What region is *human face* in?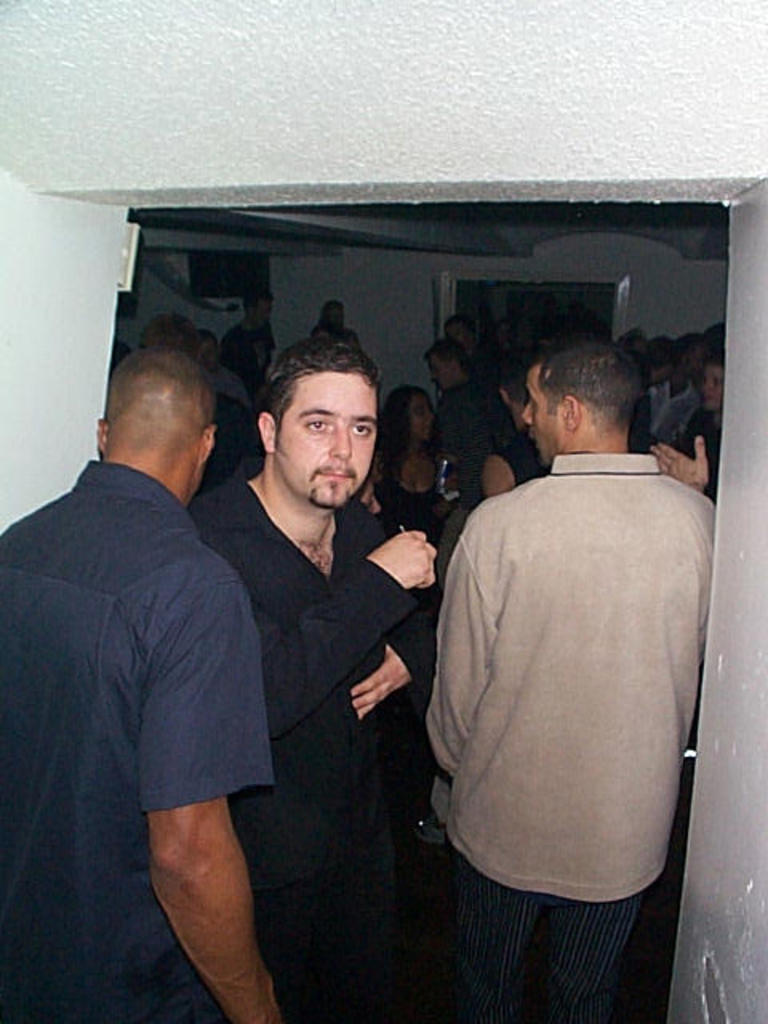
(x1=429, y1=352, x2=450, y2=379).
